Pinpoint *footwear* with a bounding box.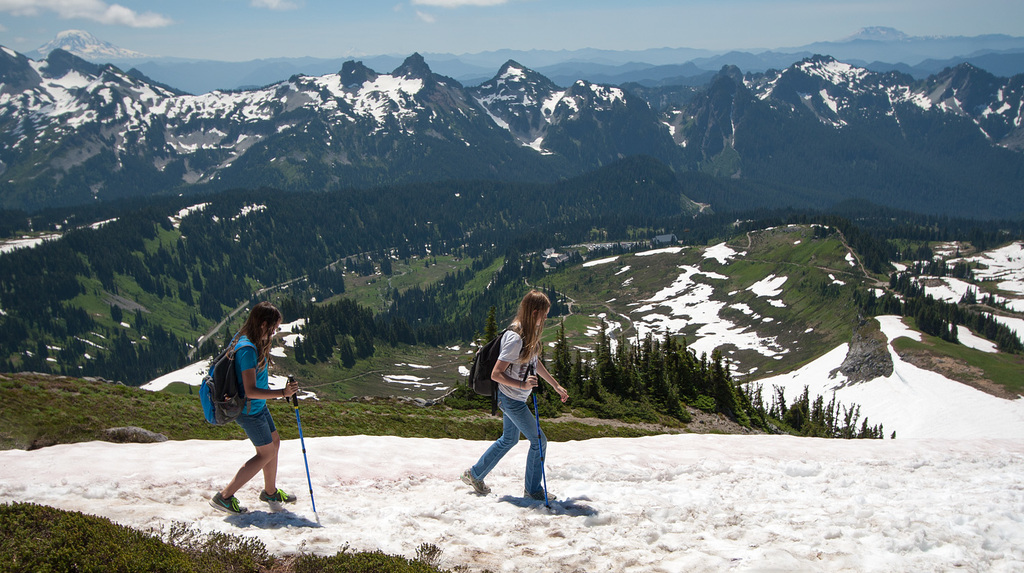
rect(457, 463, 494, 496).
